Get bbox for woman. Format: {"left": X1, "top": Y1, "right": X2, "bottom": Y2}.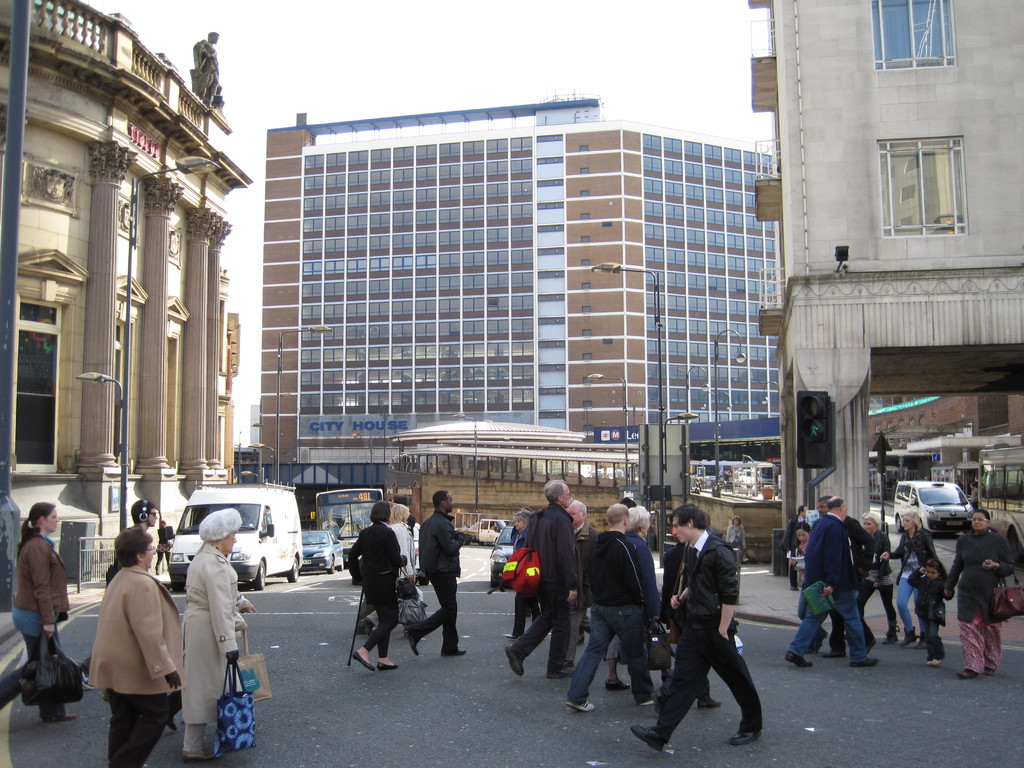
{"left": 605, "top": 504, "right": 676, "bottom": 685}.
